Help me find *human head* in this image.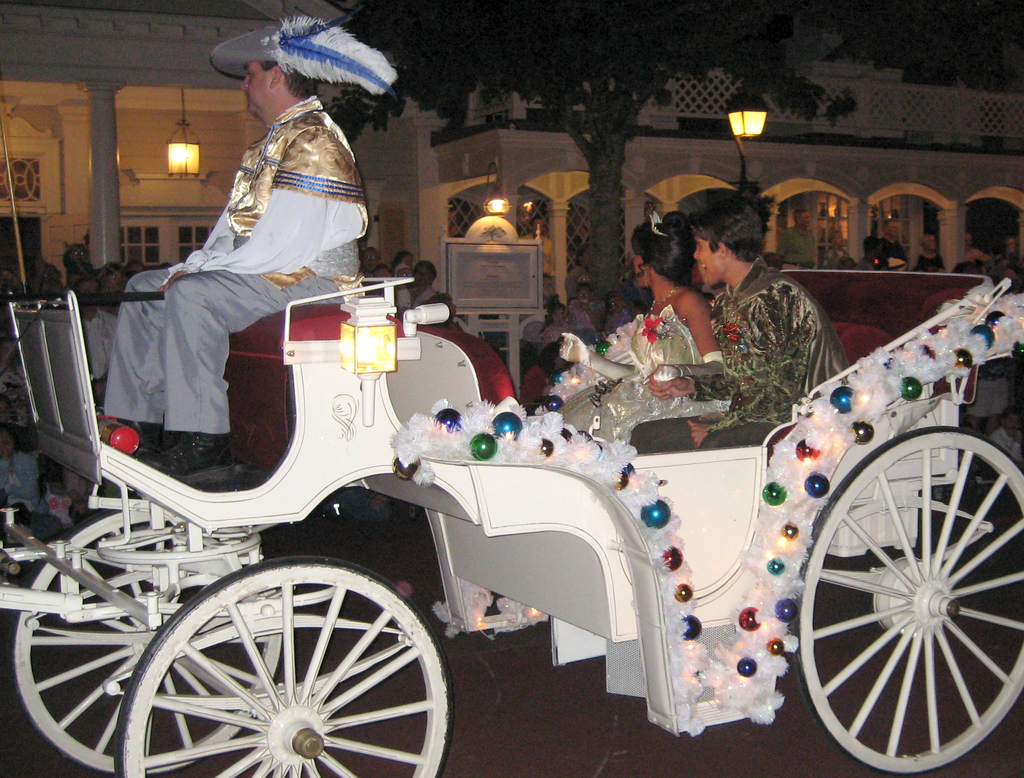
Found it: detection(579, 280, 591, 305).
